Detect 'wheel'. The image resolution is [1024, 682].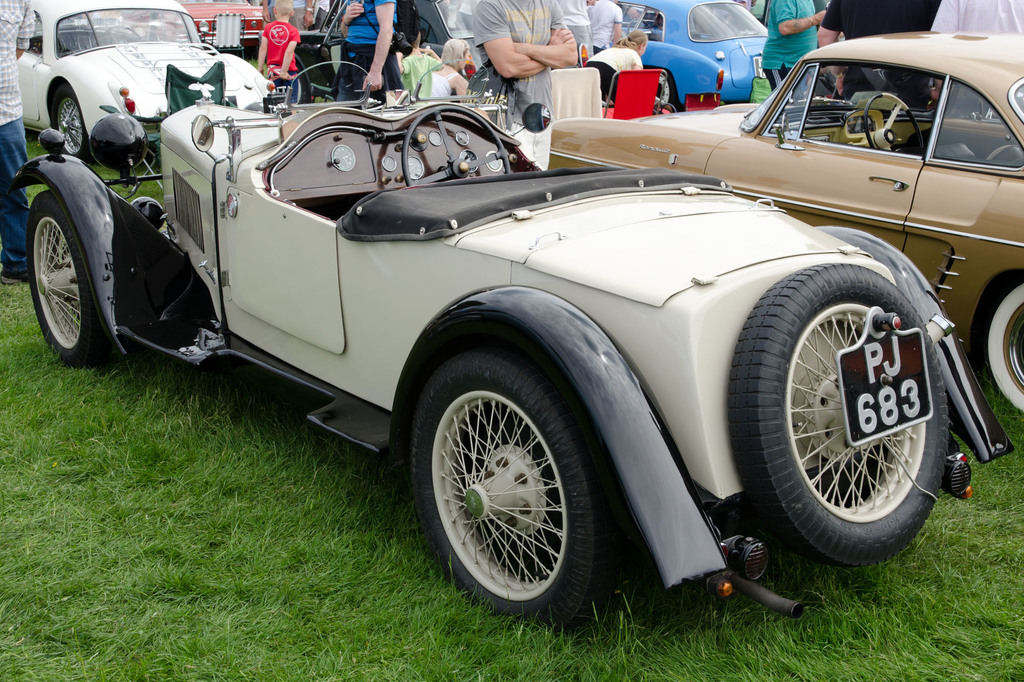
{"x1": 401, "y1": 105, "x2": 513, "y2": 190}.
